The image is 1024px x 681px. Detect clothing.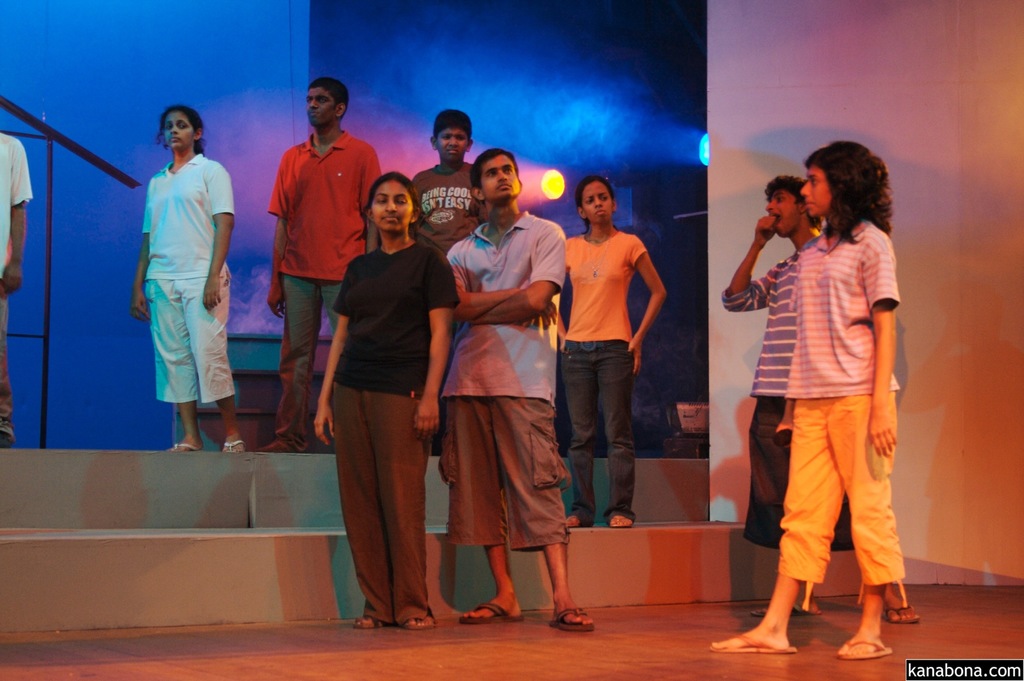
Detection: <box>0,133,38,422</box>.
